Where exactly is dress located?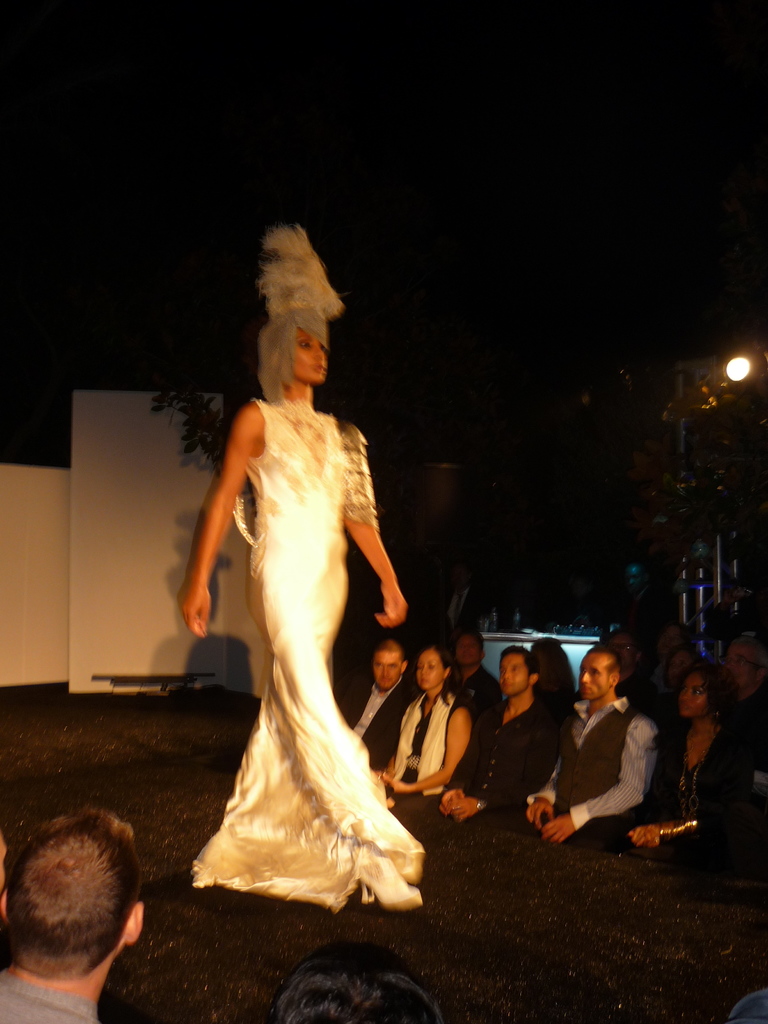
Its bounding box is detection(173, 442, 418, 915).
